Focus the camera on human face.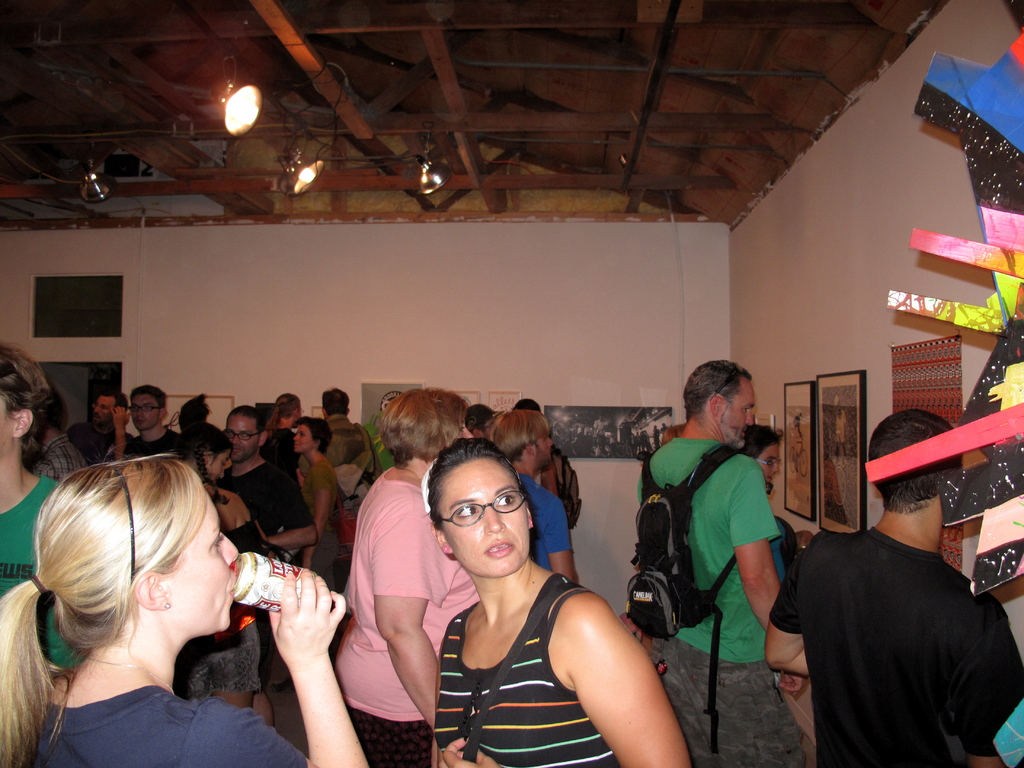
Focus region: bbox=[296, 428, 310, 450].
